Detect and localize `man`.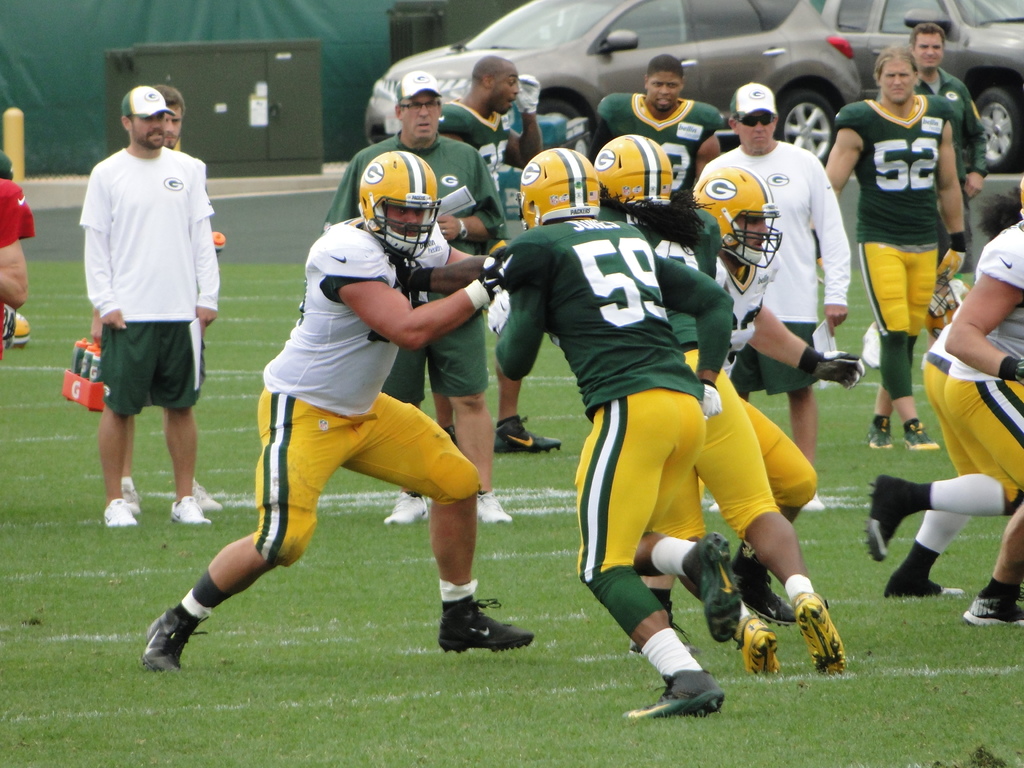
Localized at region(319, 67, 525, 529).
